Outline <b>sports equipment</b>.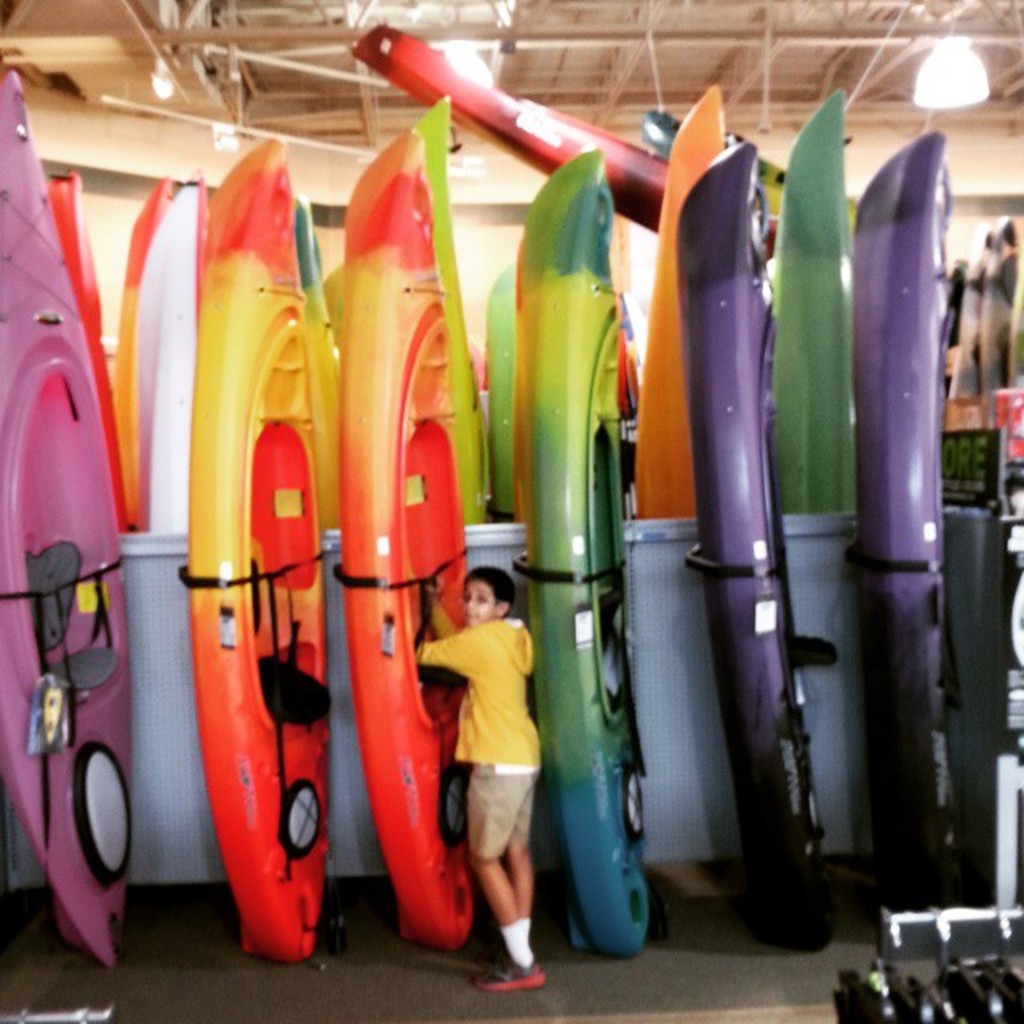
Outline: <region>848, 126, 957, 914</region>.
